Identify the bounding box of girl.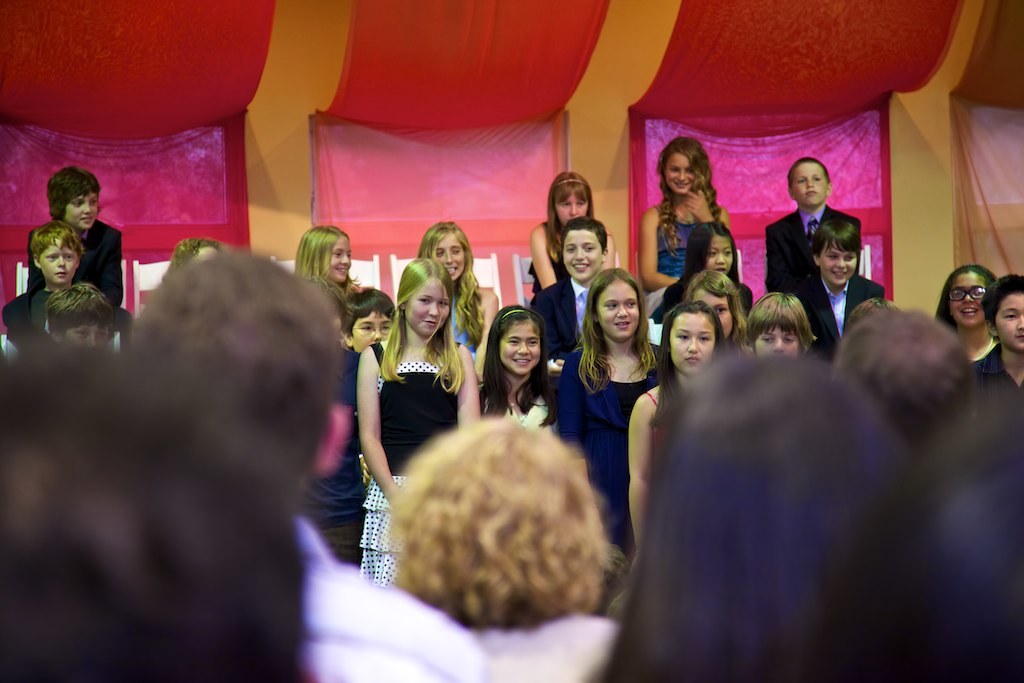
(679,217,745,311).
